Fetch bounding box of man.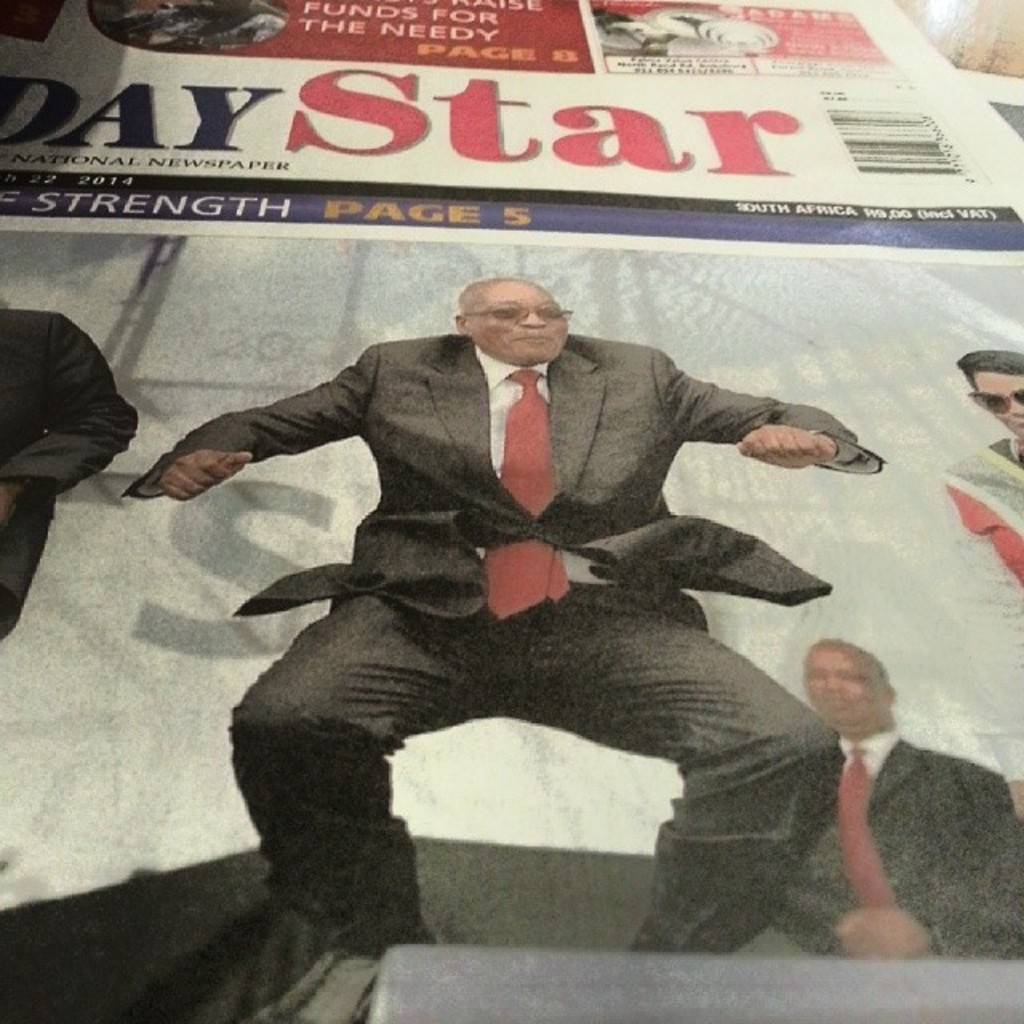
Bbox: pyautogui.locateOnScreen(130, 270, 885, 986).
